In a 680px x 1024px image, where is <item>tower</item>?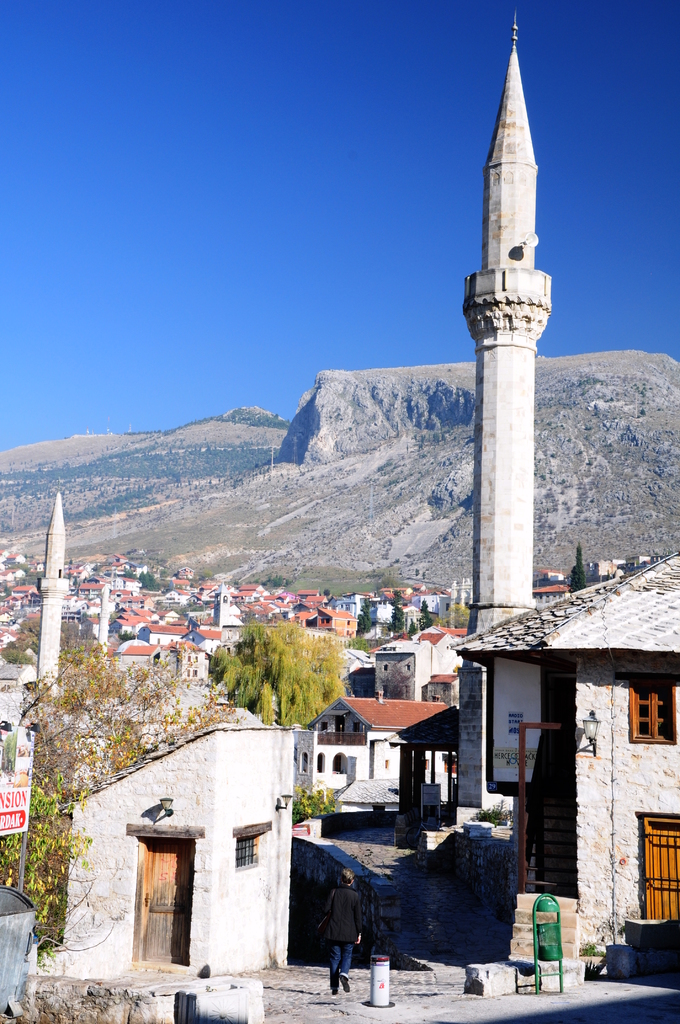
<bbox>462, 0, 554, 634</bbox>.
